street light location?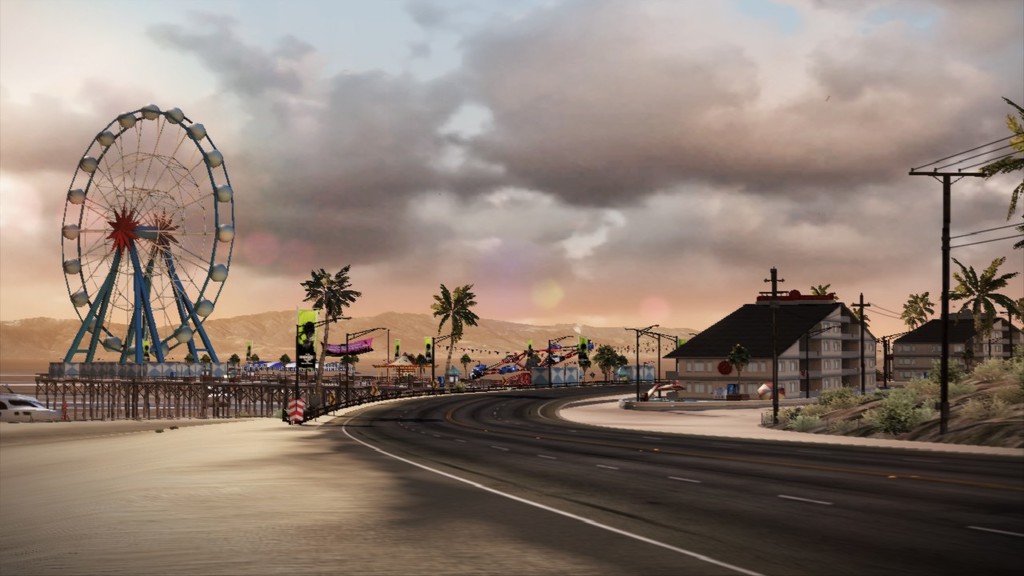
bbox=[295, 315, 354, 393]
